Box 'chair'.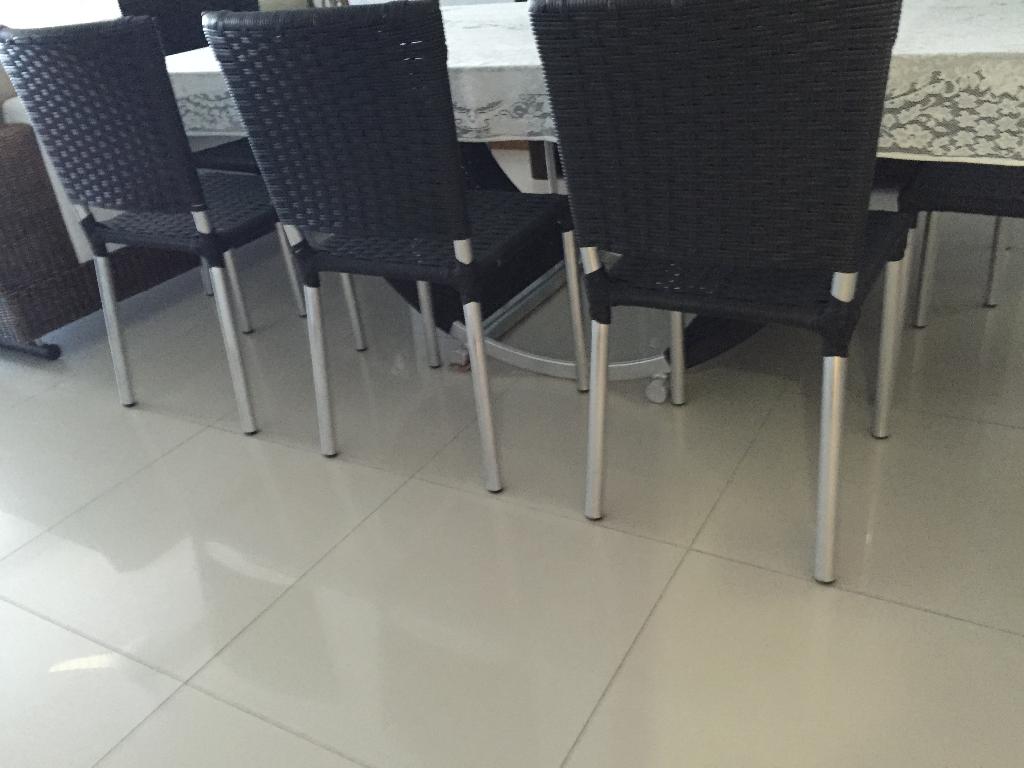
rect(202, 0, 593, 496).
